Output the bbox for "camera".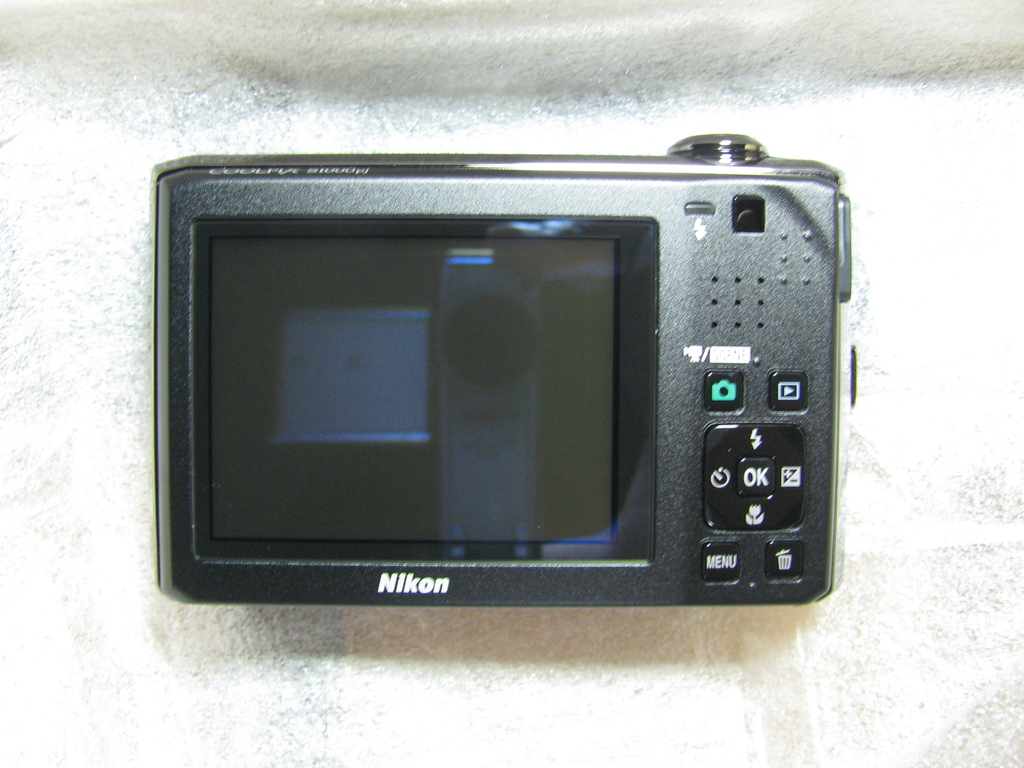
crop(146, 132, 863, 610).
